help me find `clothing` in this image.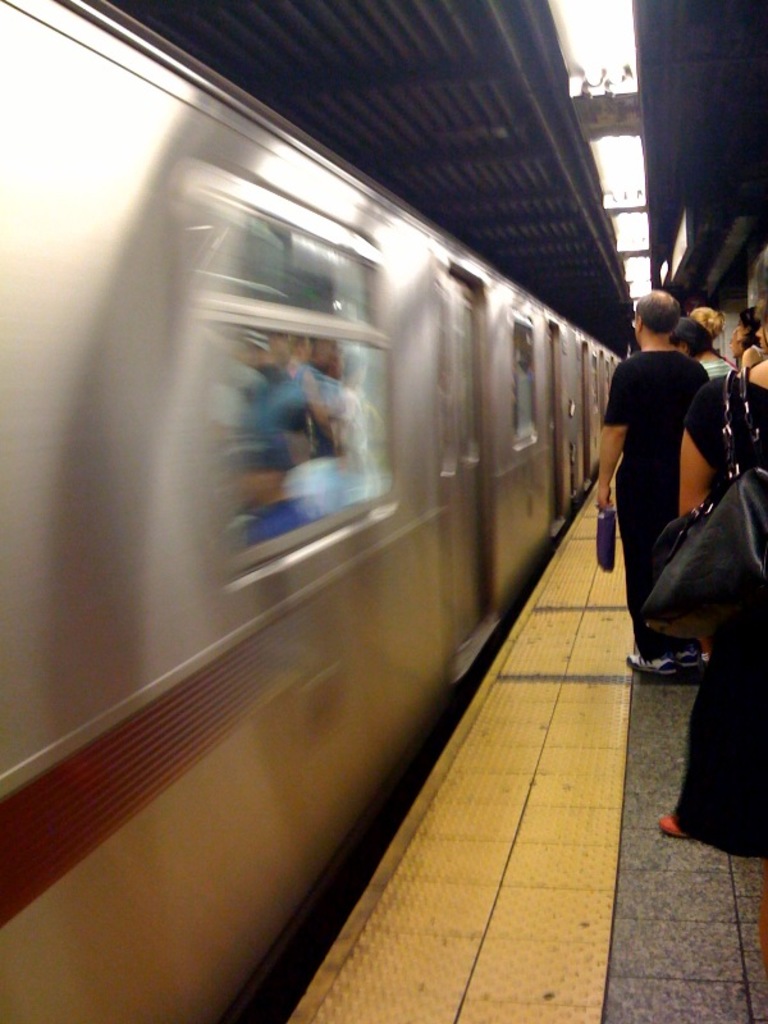
Found it: [744, 344, 760, 358].
